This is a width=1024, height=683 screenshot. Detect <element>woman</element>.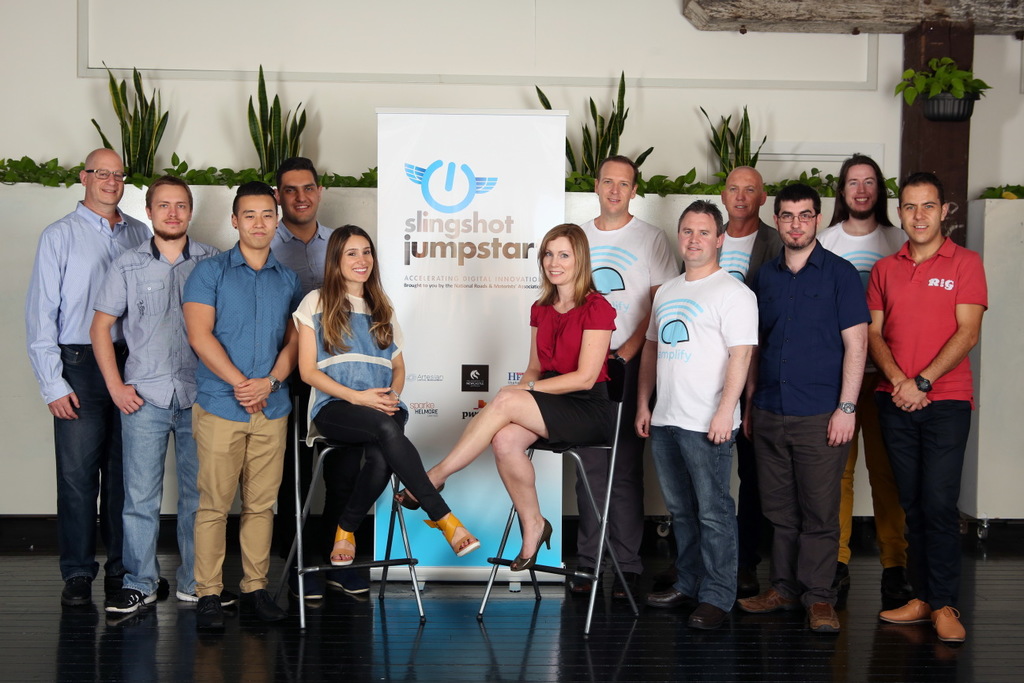
287 223 482 568.
